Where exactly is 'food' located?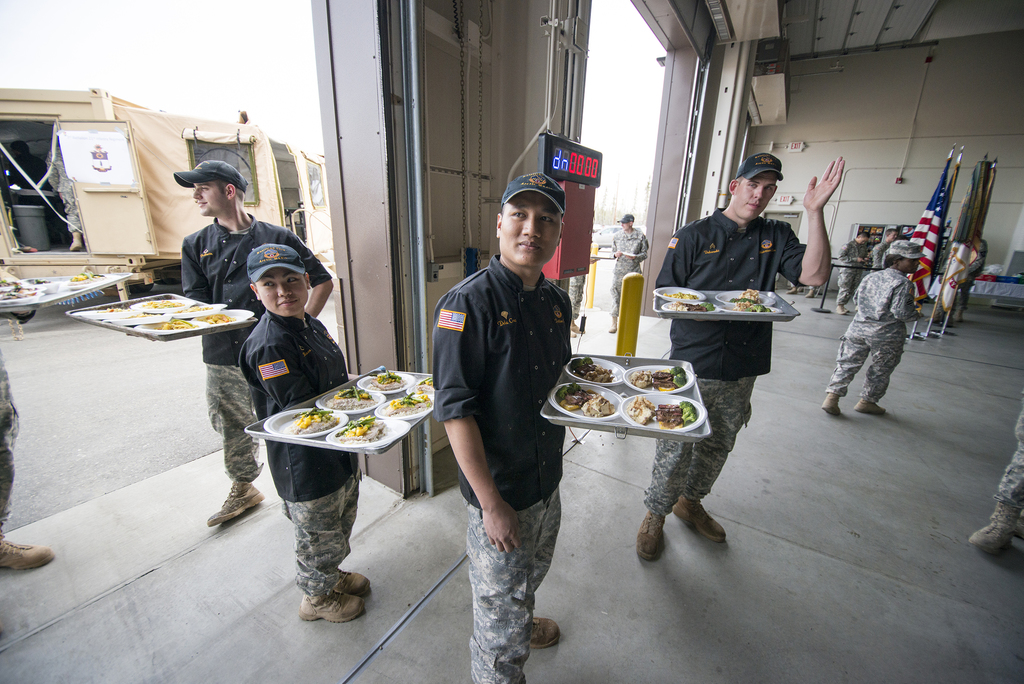
Its bounding box is crop(326, 385, 377, 410).
